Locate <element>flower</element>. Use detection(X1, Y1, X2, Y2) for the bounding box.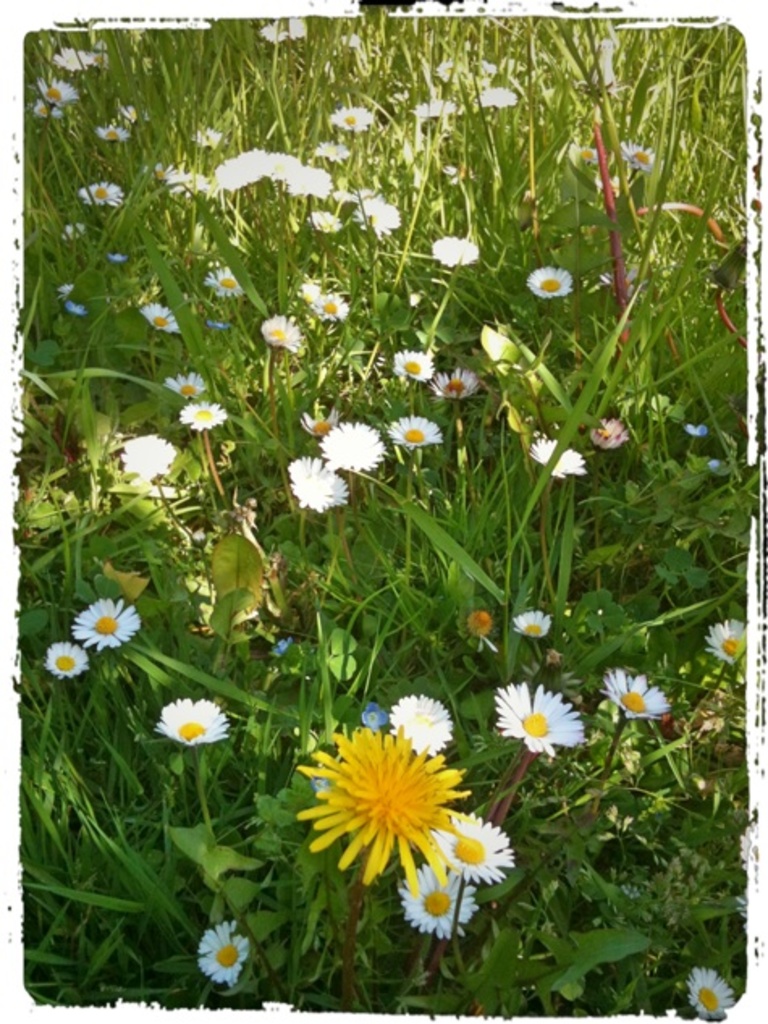
detection(430, 231, 479, 262).
